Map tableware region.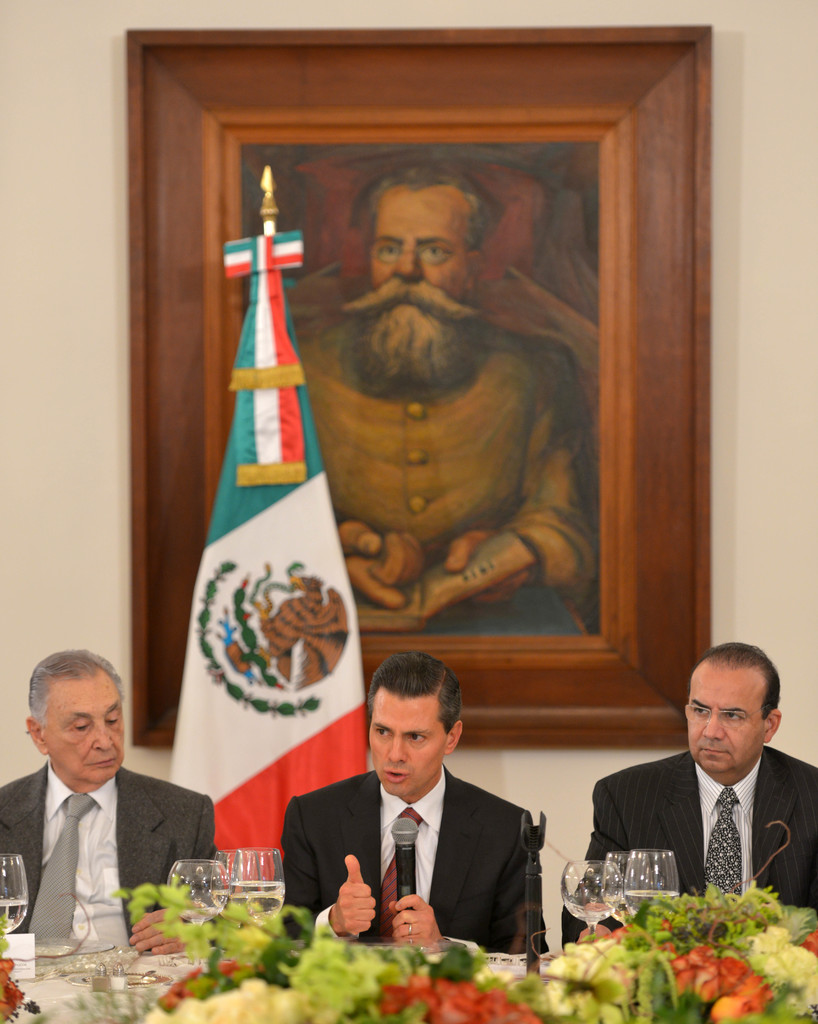
Mapped to x1=0, y1=851, x2=29, y2=929.
